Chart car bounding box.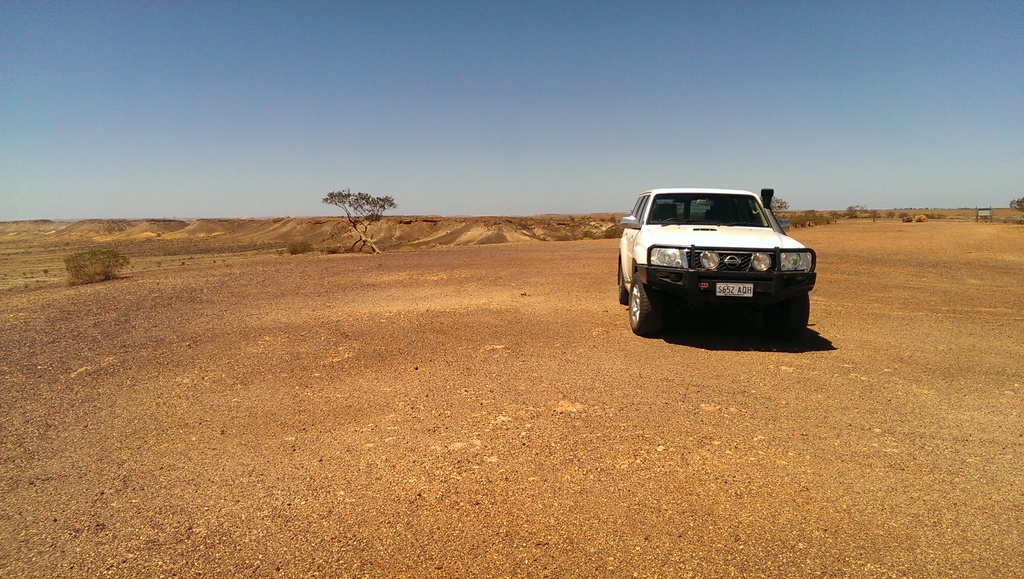
Charted: box=[619, 186, 817, 336].
